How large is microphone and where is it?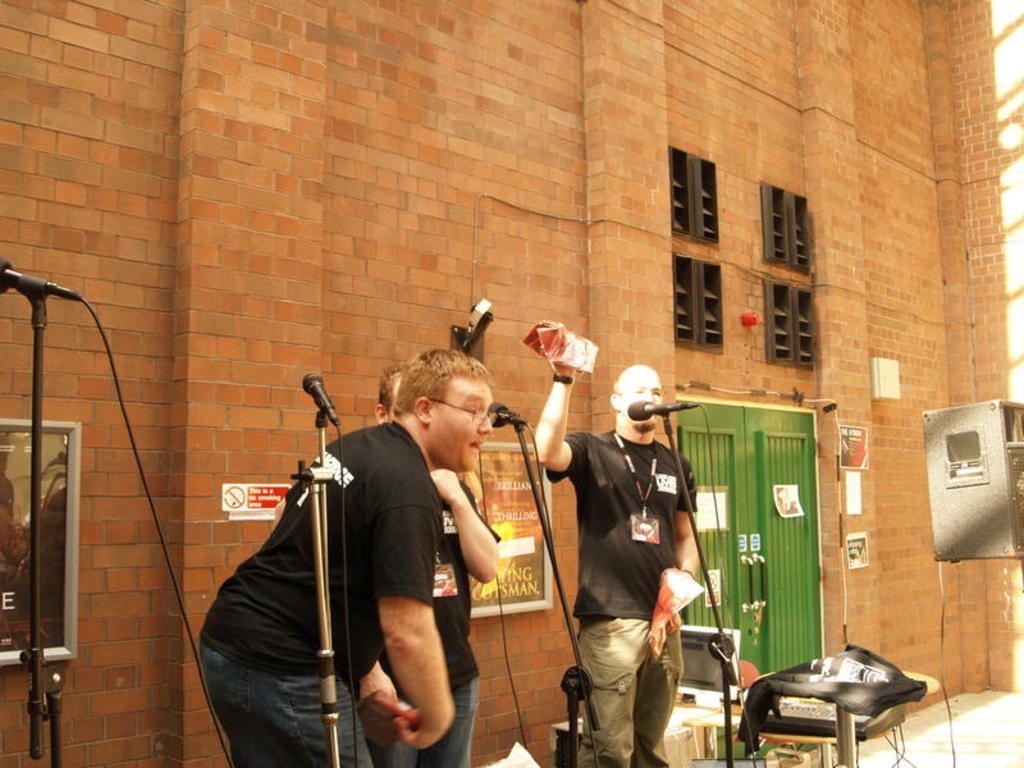
Bounding box: <box>0,261,81,303</box>.
